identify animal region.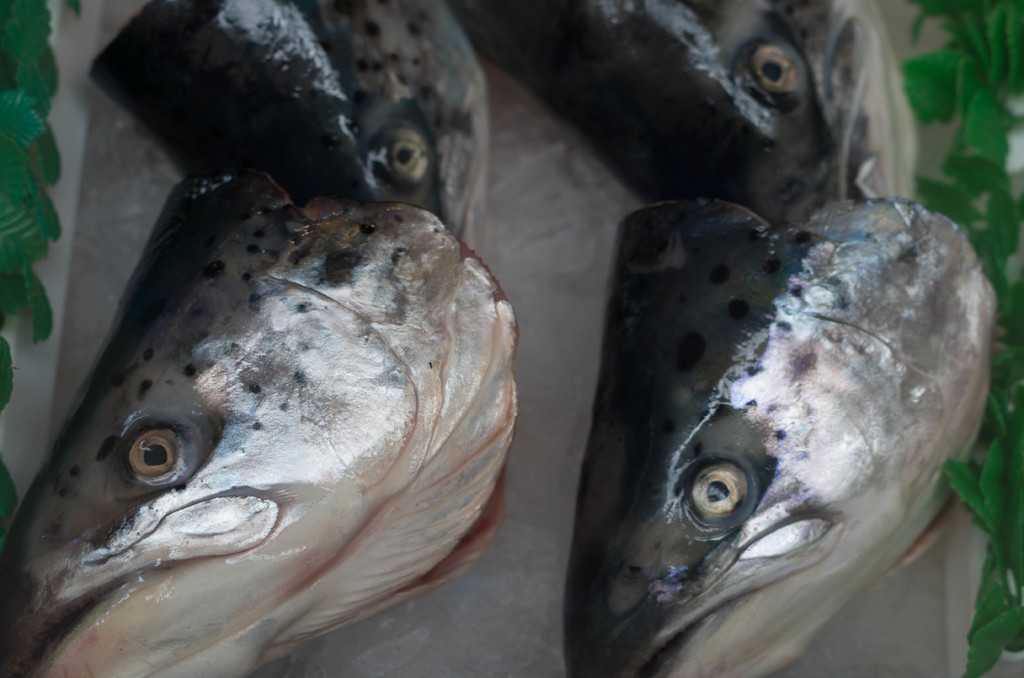
Region: bbox(563, 202, 999, 671).
